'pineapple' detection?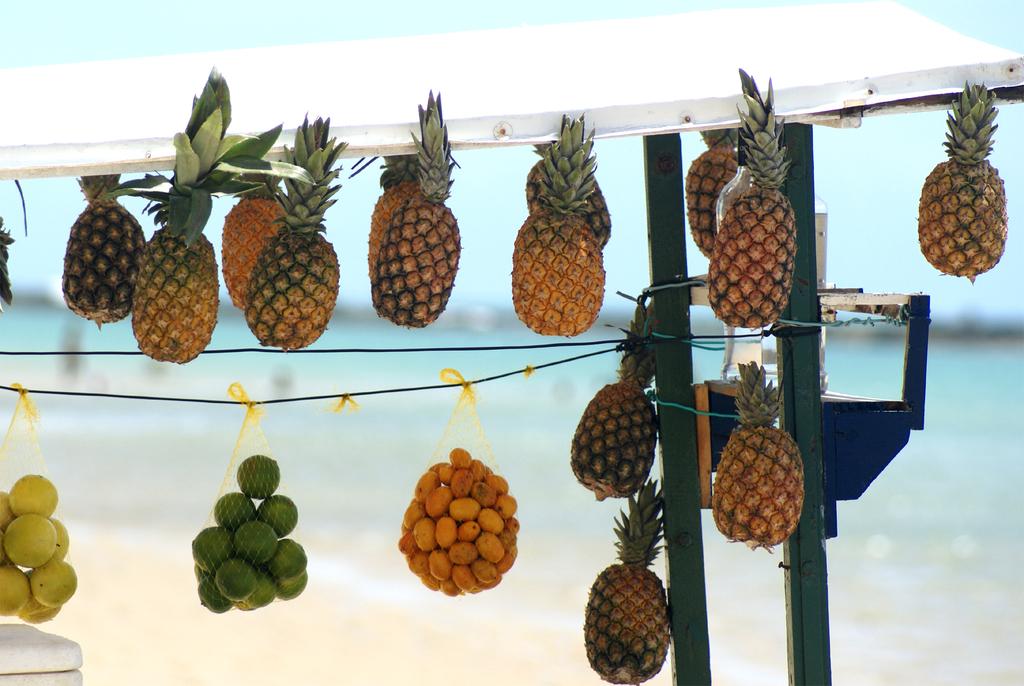
[x1=526, y1=140, x2=615, y2=252]
